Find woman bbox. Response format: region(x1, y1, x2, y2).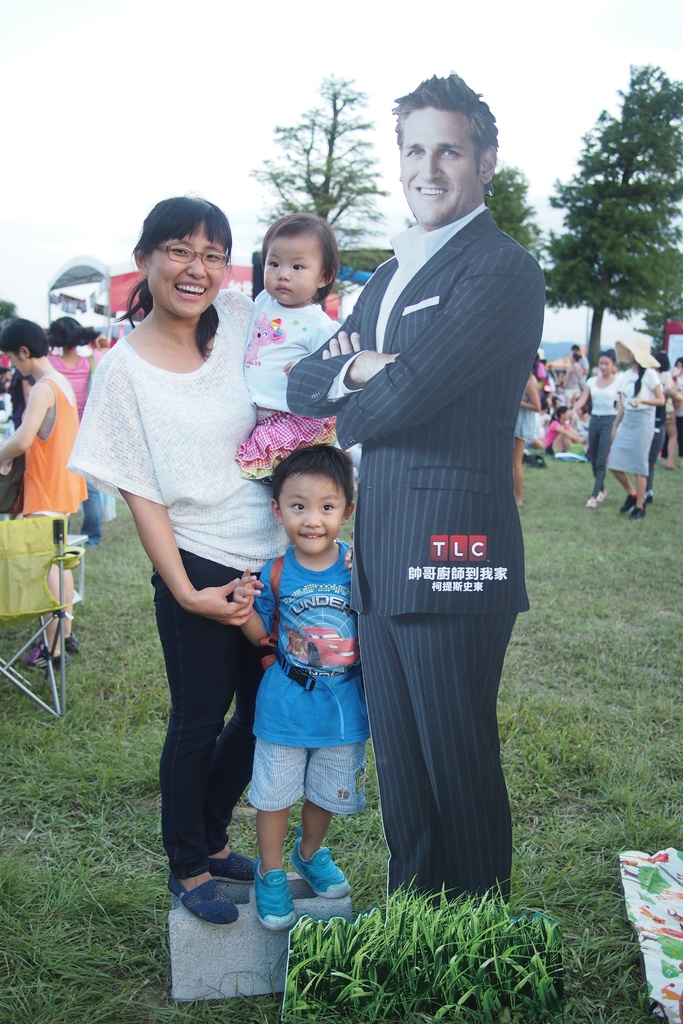
region(67, 195, 291, 927).
